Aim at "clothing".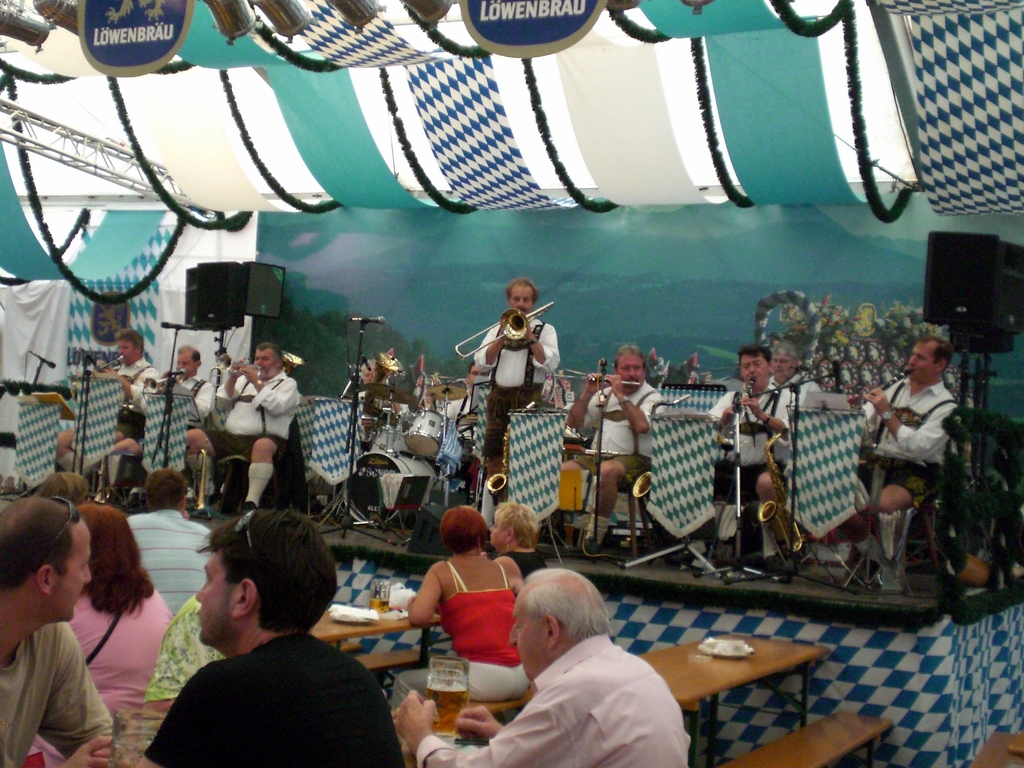
Aimed at <box>122,507,210,604</box>.
